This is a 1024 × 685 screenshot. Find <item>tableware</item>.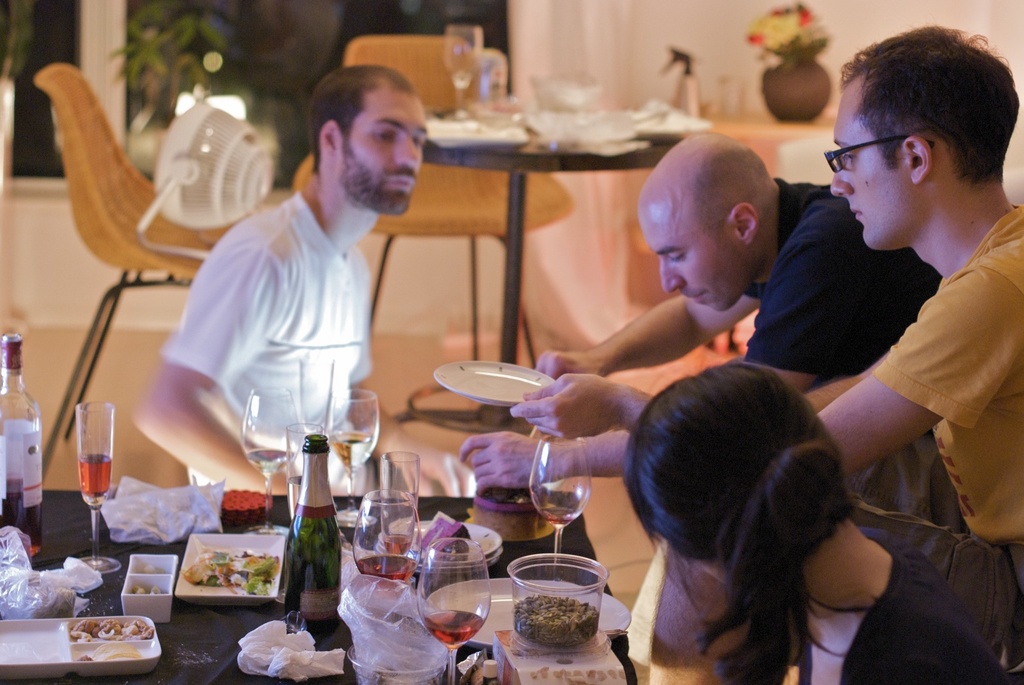
Bounding box: 527,436,593,552.
